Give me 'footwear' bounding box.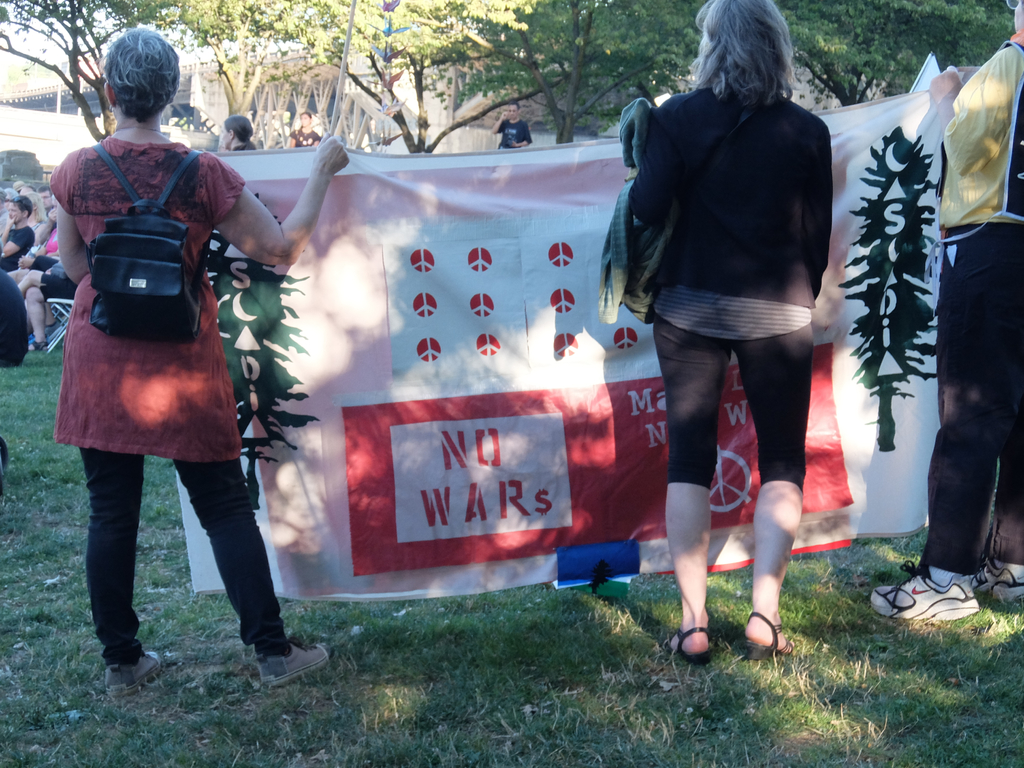
Rect(867, 572, 973, 625).
